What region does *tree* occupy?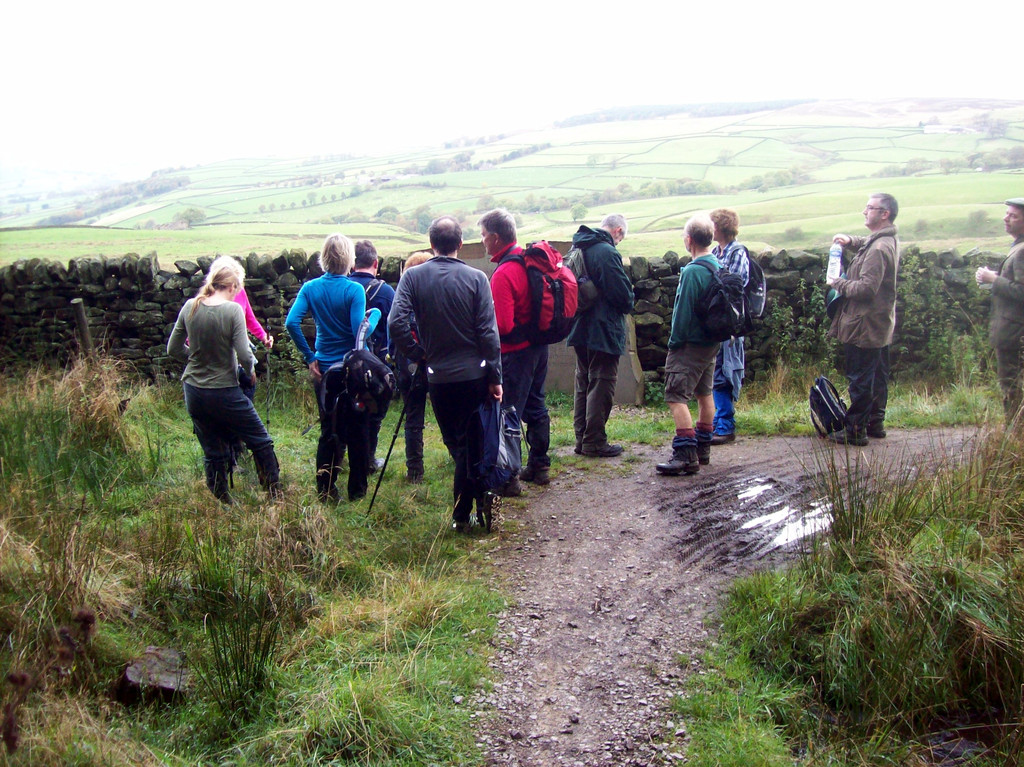
(289, 198, 296, 210).
